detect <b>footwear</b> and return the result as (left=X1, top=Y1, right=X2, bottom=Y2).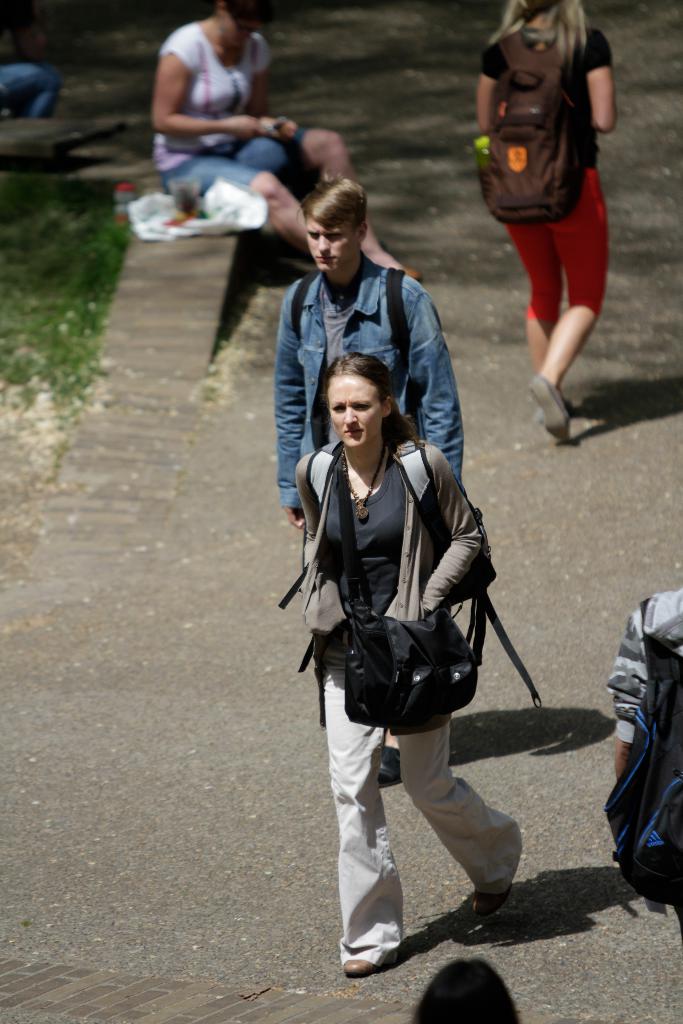
(left=470, top=827, right=518, bottom=918).
